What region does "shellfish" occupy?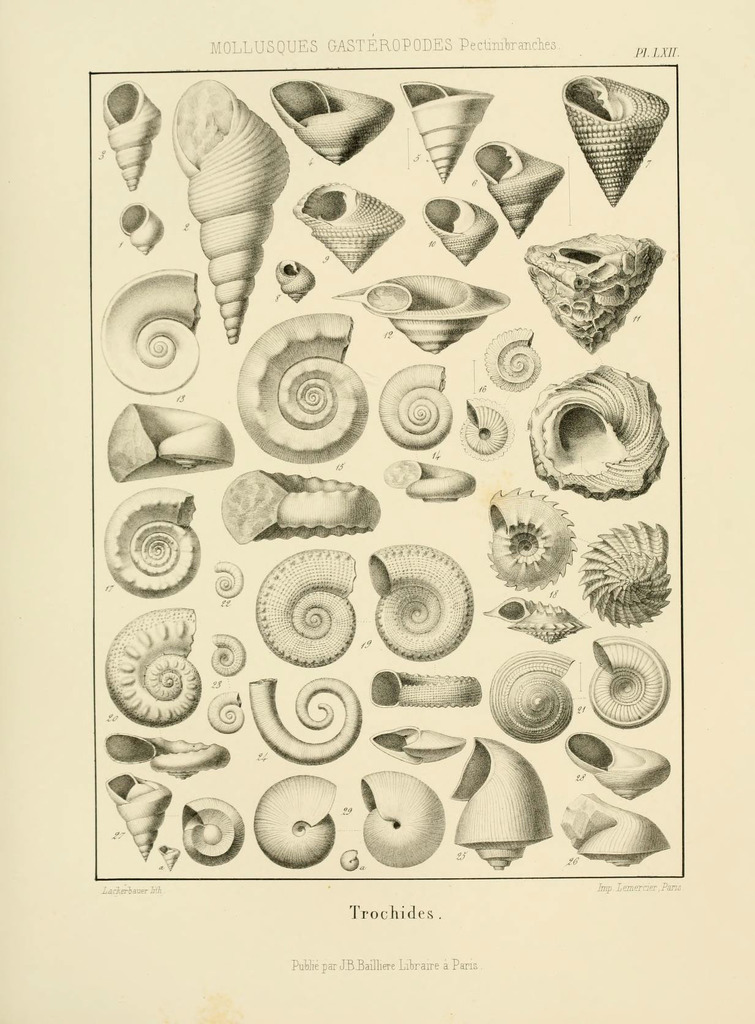
l=483, t=595, r=585, b=647.
